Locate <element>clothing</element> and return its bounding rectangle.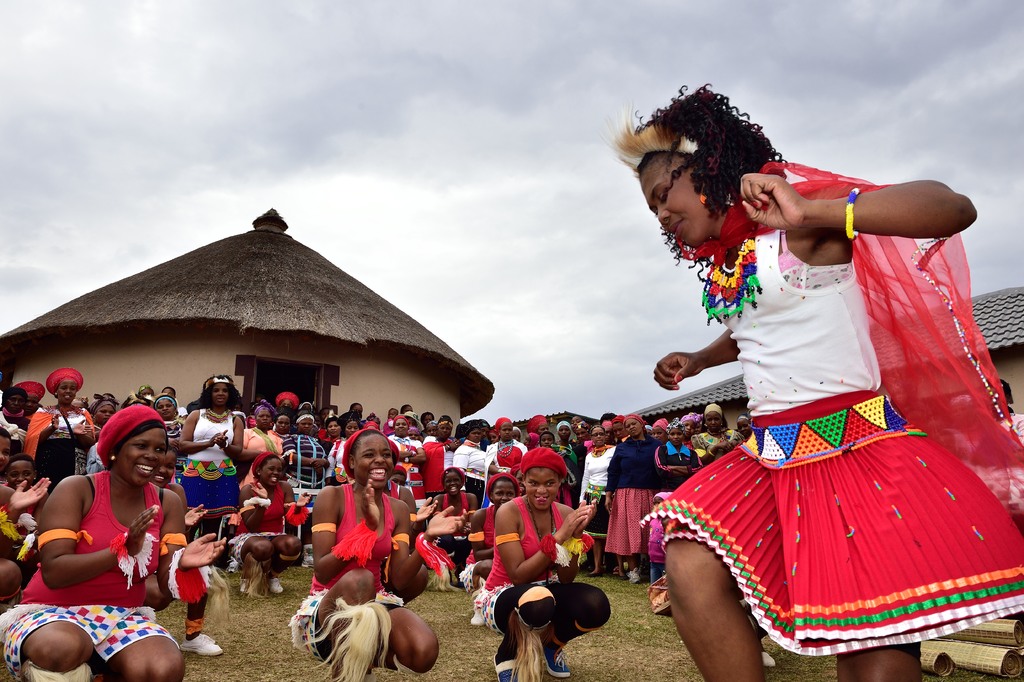
left=0, top=403, right=33, bottom=451.
